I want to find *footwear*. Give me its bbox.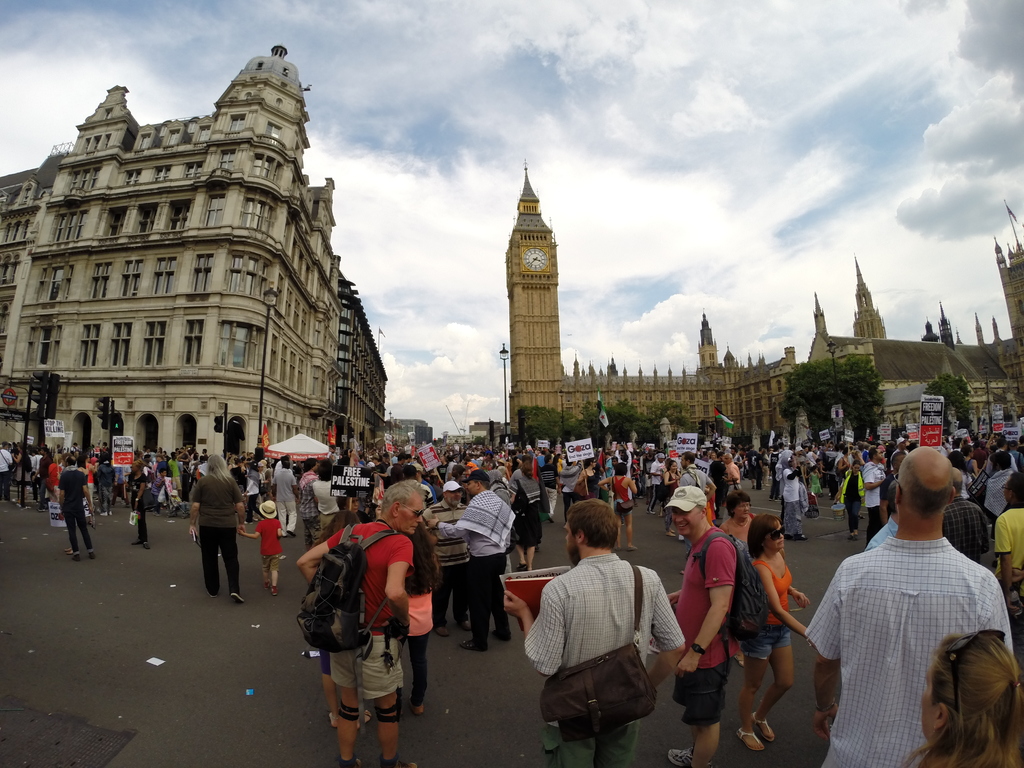
548/515/556/520.
